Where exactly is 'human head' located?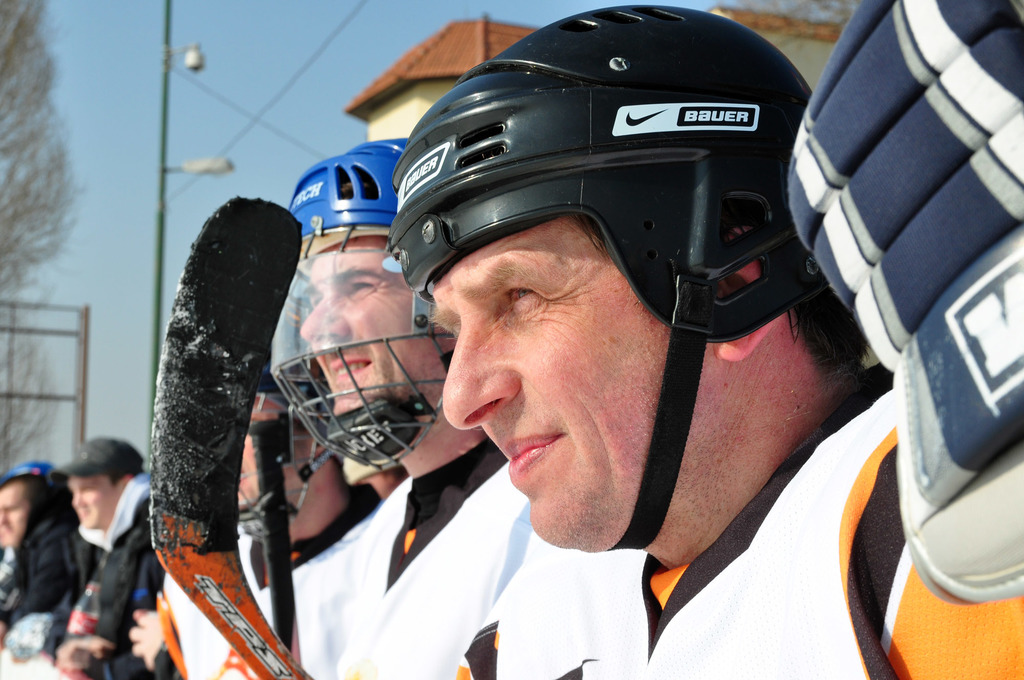
Its bounding box is 237 385 356 554.
